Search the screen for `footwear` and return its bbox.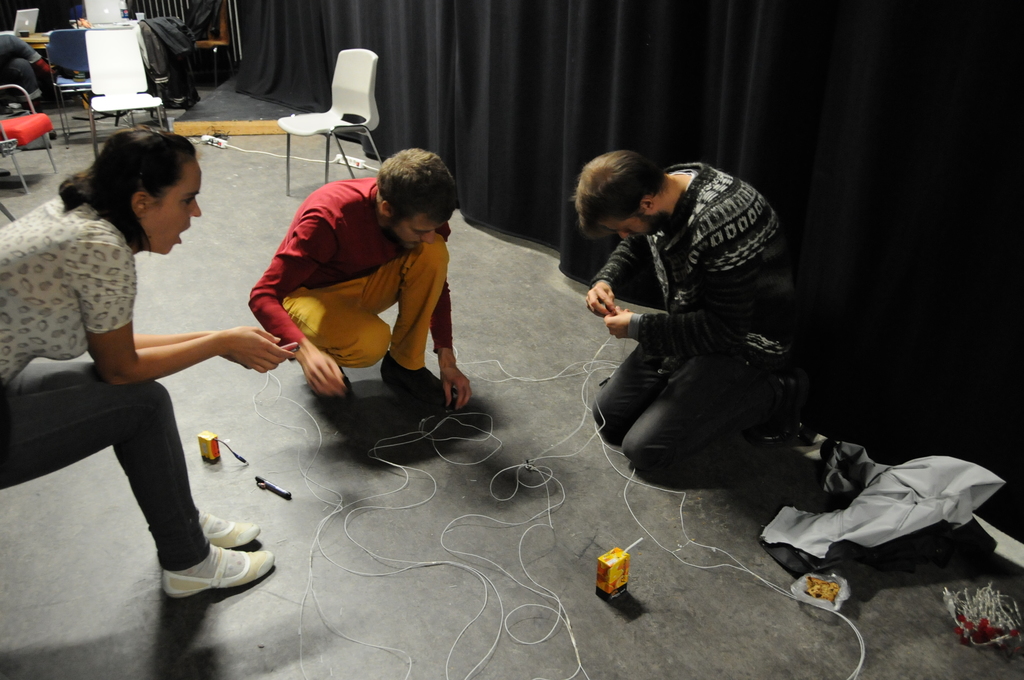
Found: [left=317, top=360, right=353, bottom=392].
